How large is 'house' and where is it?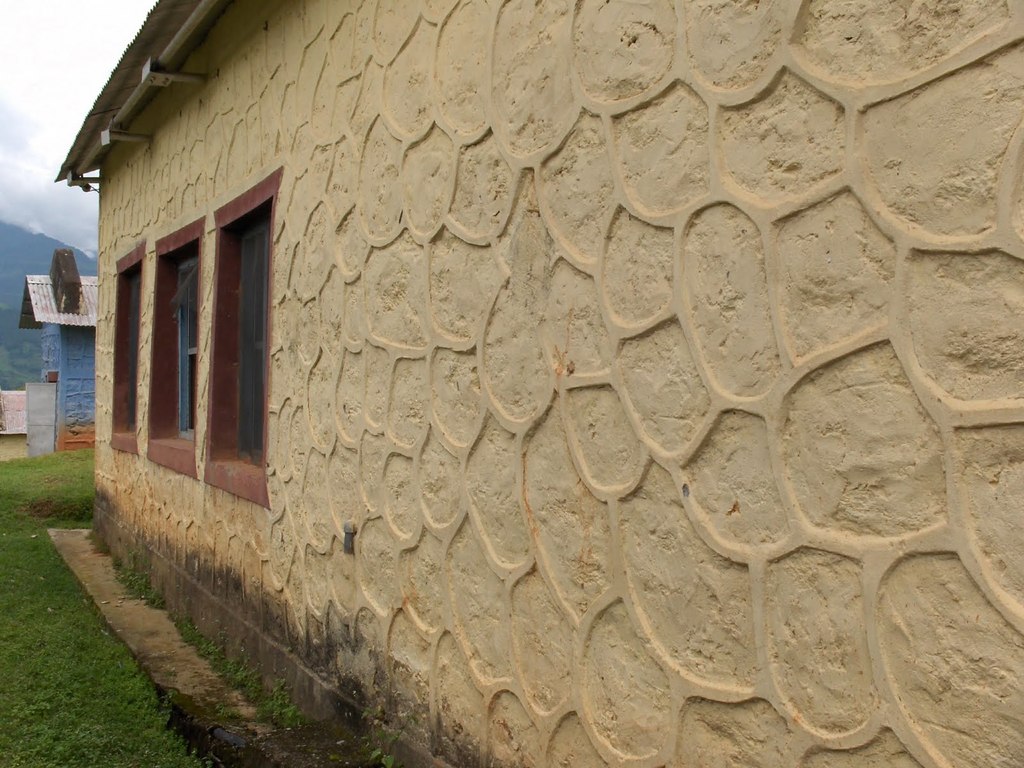
Bounding box: <box>54,0,1023,767</box>.
